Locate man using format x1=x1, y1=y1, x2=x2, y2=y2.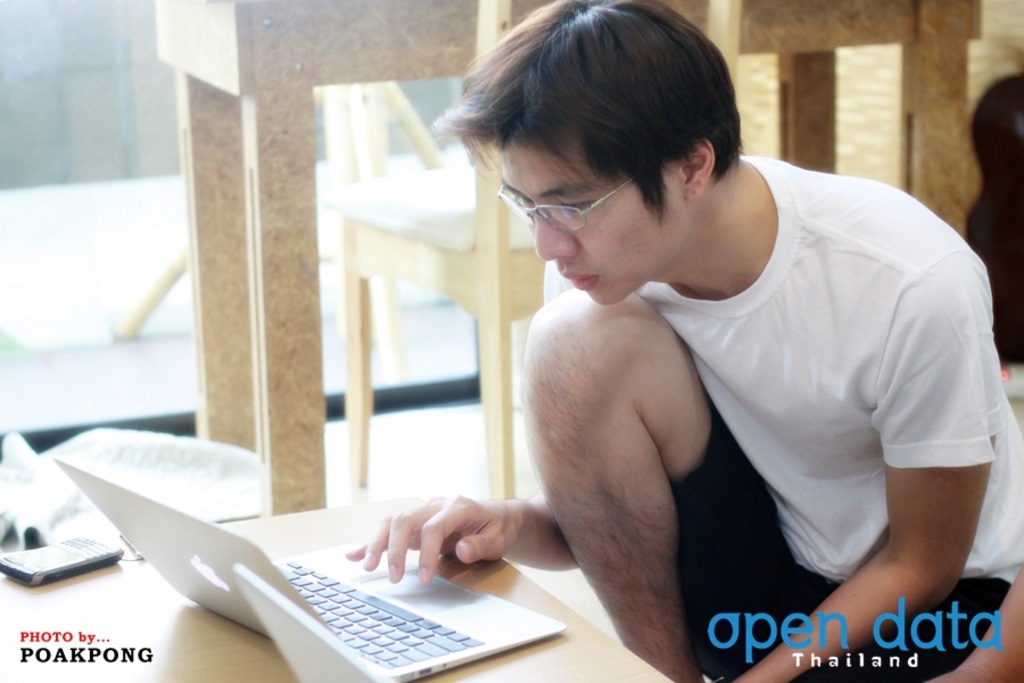
x1=435, y1=34, x2=1005, y2=664.
